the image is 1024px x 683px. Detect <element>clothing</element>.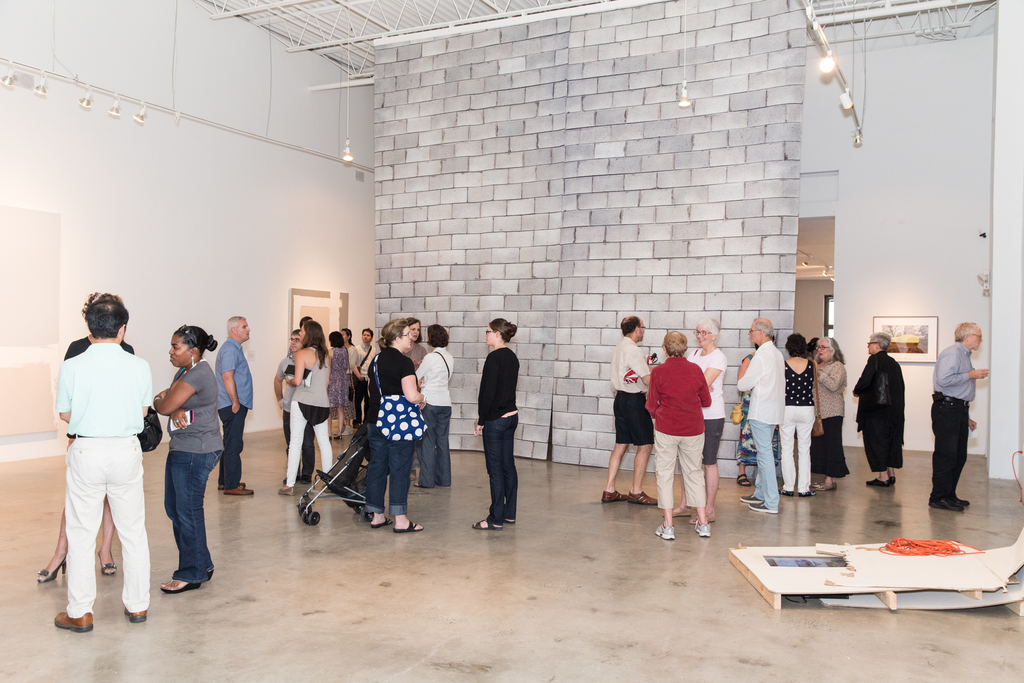
Detection: l=362, t=346, r=430, b=516.
